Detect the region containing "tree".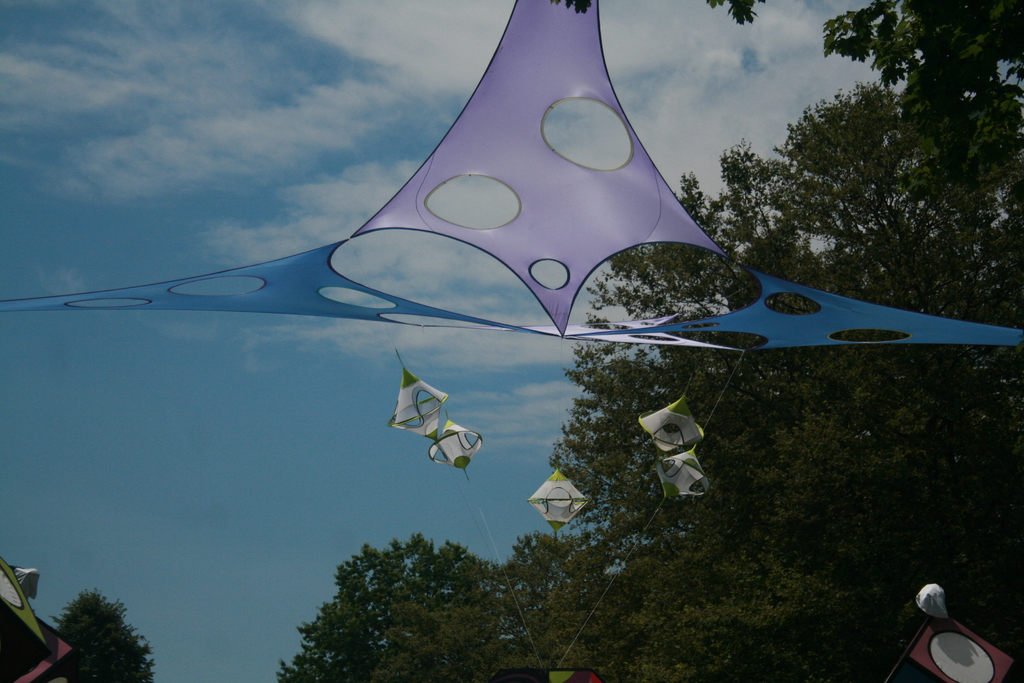
54, 590, 152, 682.
